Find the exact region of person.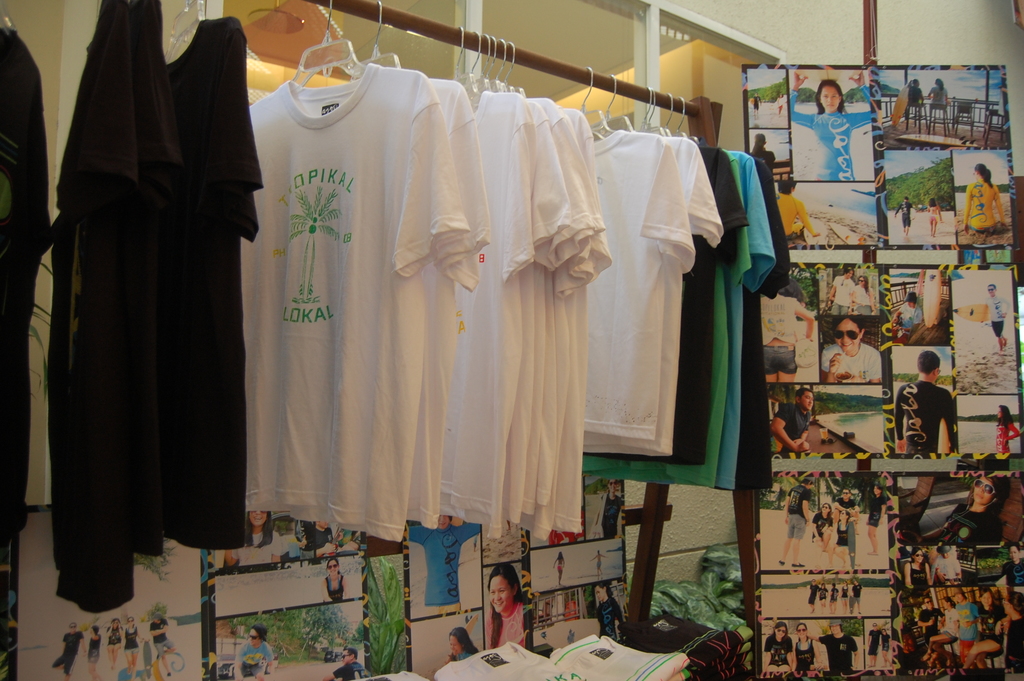
Exact region: [581,582,626,643].
